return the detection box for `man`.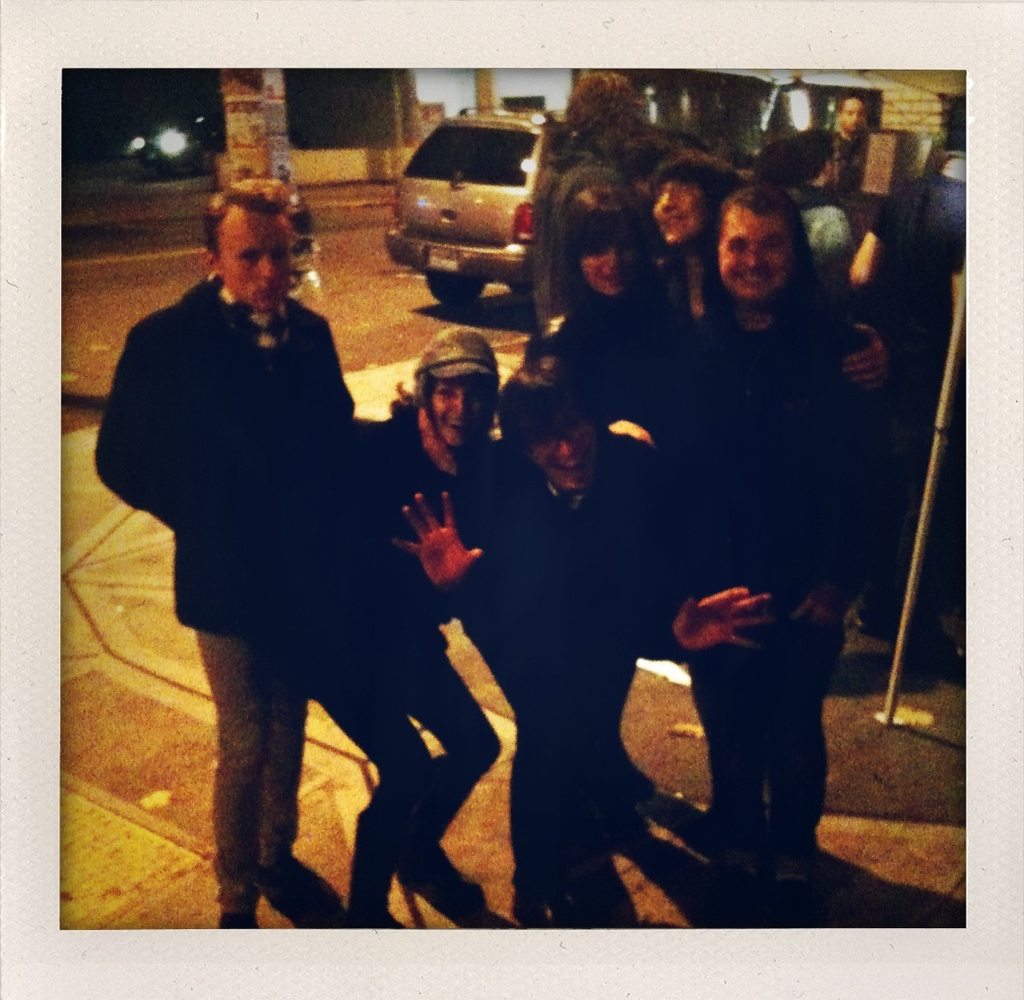
box(611, 153, 907, 867).
